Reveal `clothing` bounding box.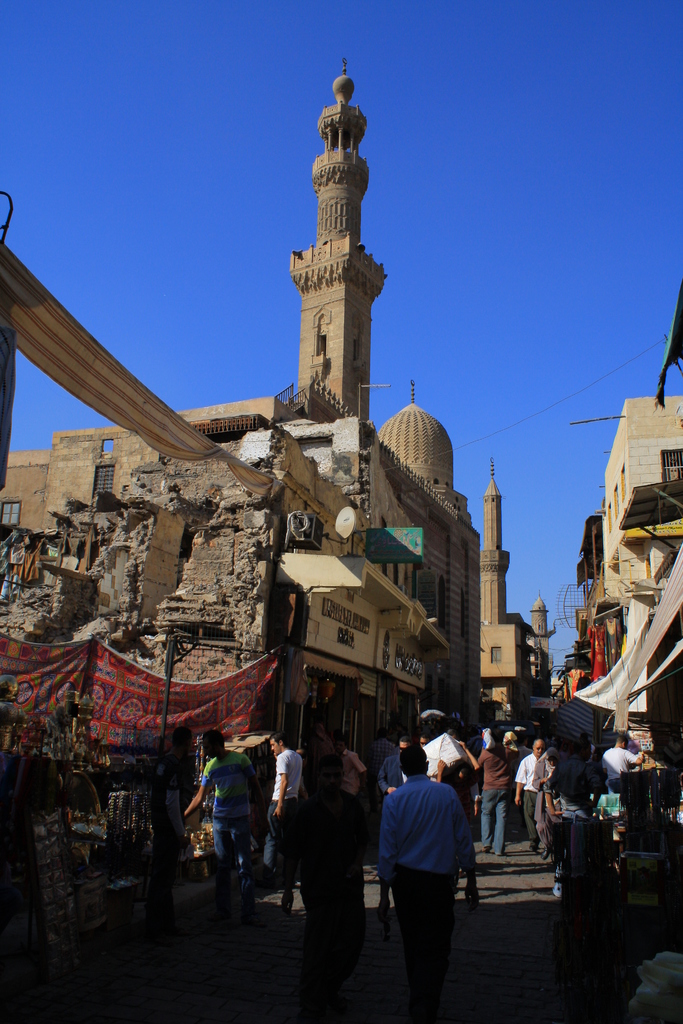
Revealed: 597, 746, 644, 791.
